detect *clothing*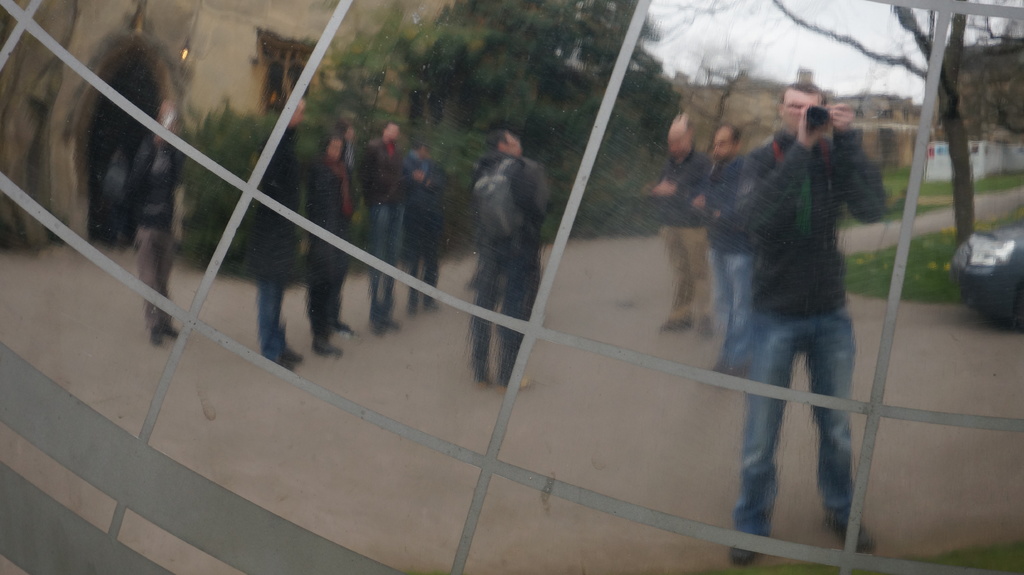
locate(732, 129, 884, 533)
